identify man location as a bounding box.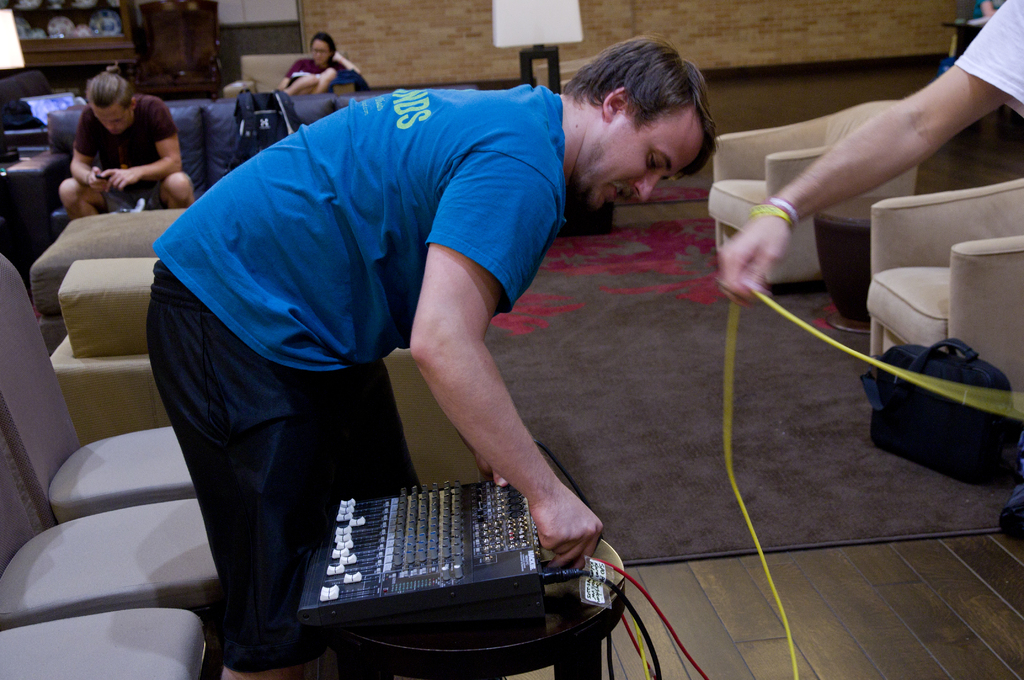
(x1=715, y1=0, x2=1023, y2=305).
